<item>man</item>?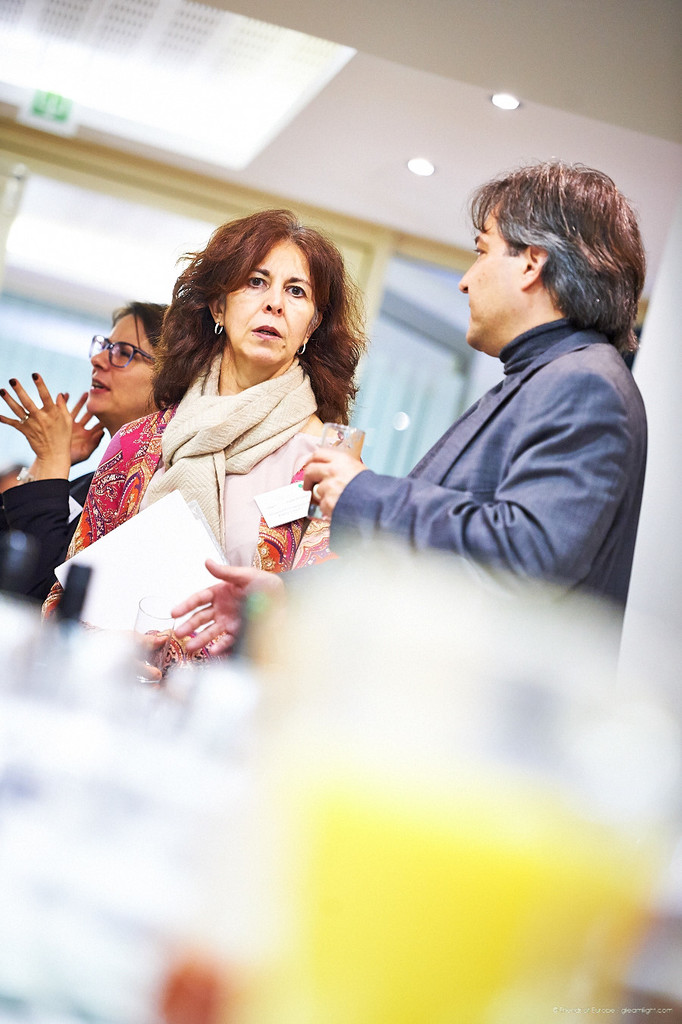
<bbox>297, 160, 648, 665</bbox>
